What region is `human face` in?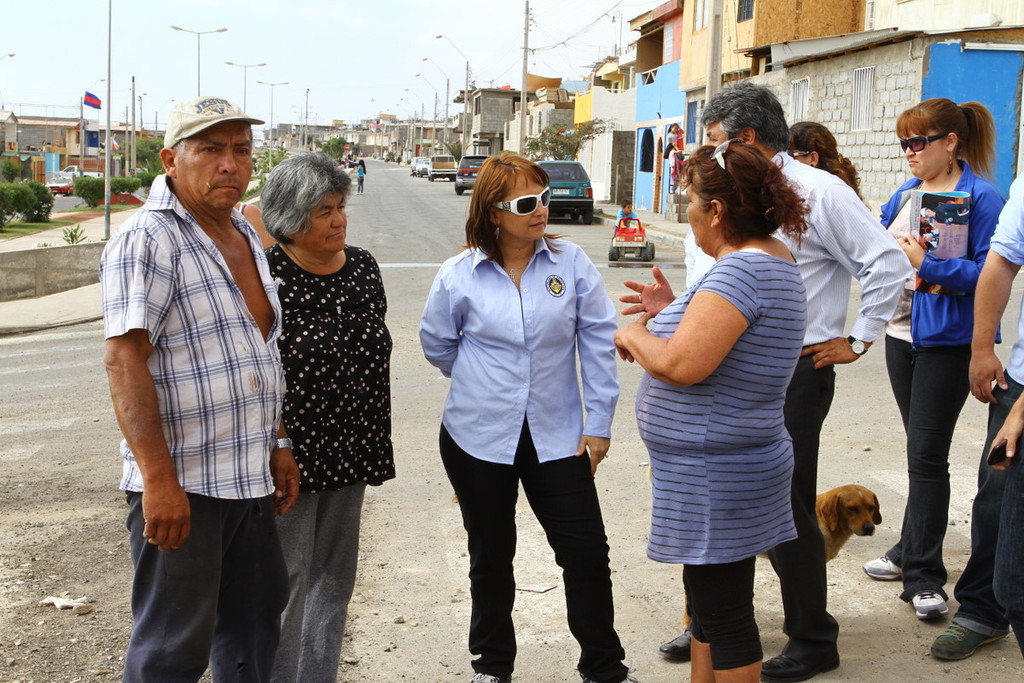
BBox(174, 118, 253, 209).
